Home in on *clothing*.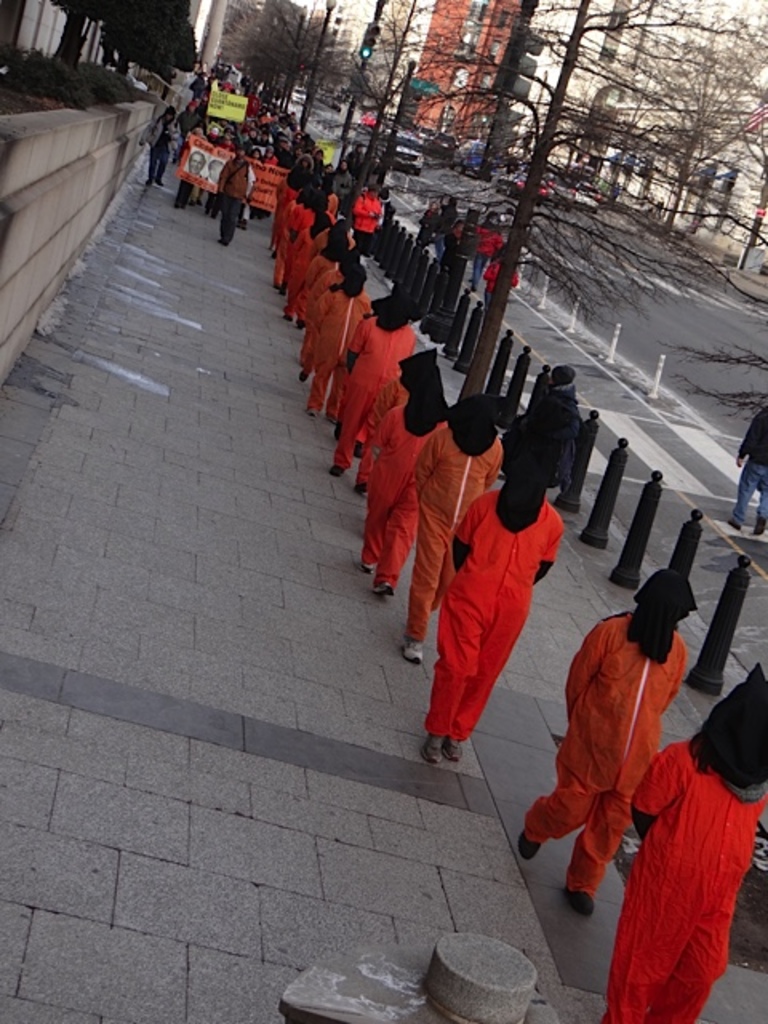
Homed in at Rect(507, 264, 522, 290).
